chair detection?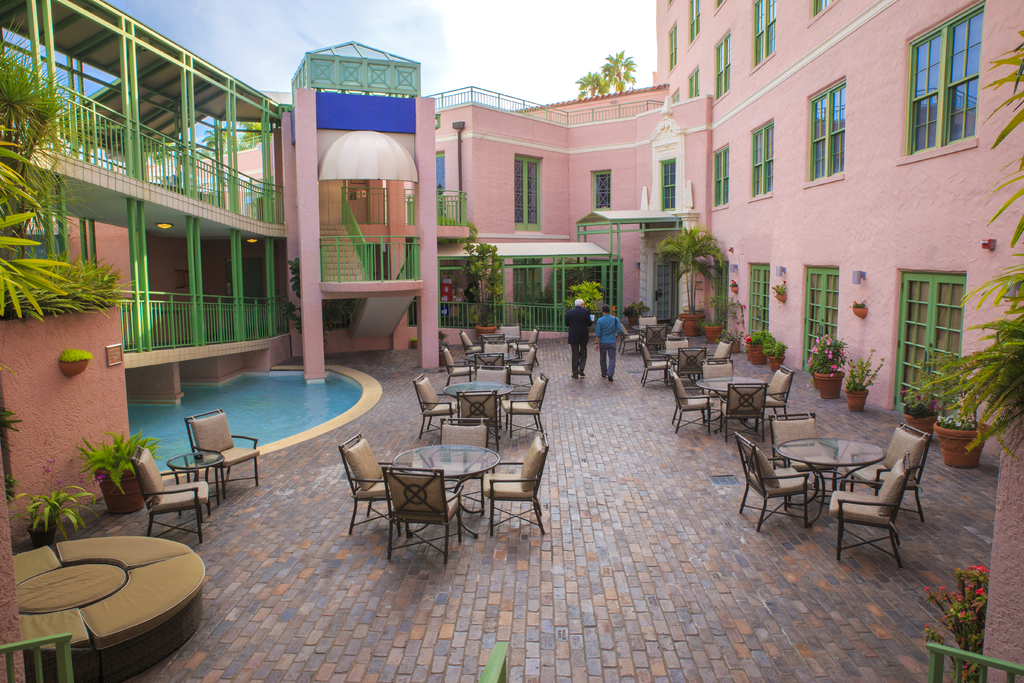
710, 334, 735, 357
